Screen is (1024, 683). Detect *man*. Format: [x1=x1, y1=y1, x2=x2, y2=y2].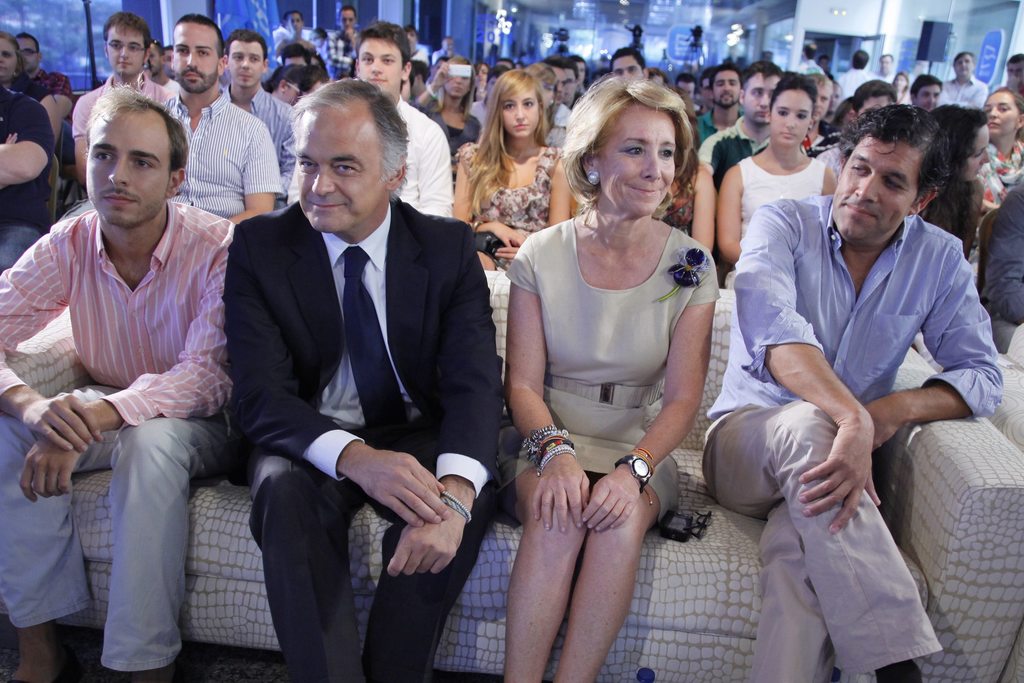
[x1=817, y1=55, x2=835, y2=79].
